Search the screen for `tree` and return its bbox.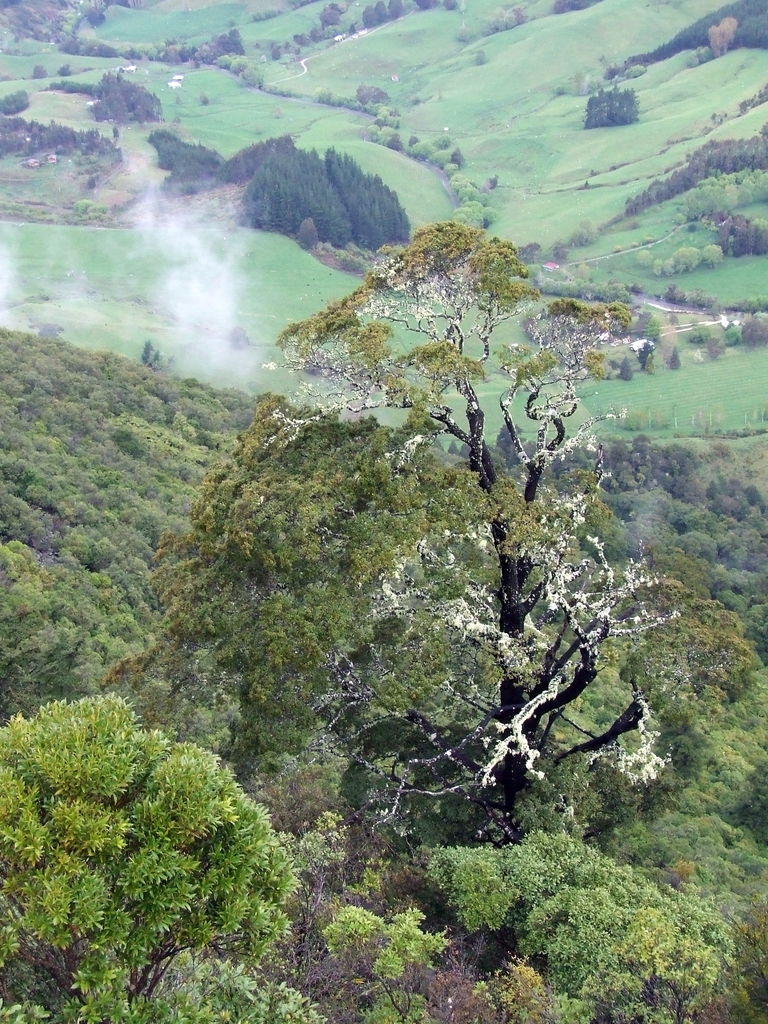
Found: rect(0, 687, 332, 1023).
